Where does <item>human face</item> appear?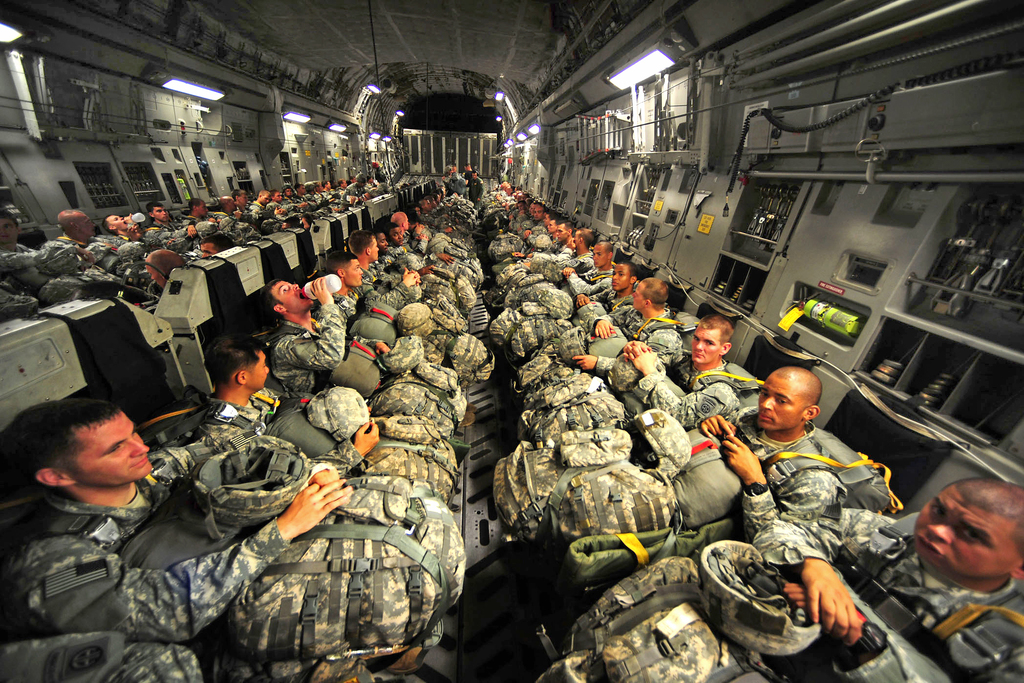
Appears at {"x1": 366, "y1": 235, "x2": 380, "y2": 267}.
